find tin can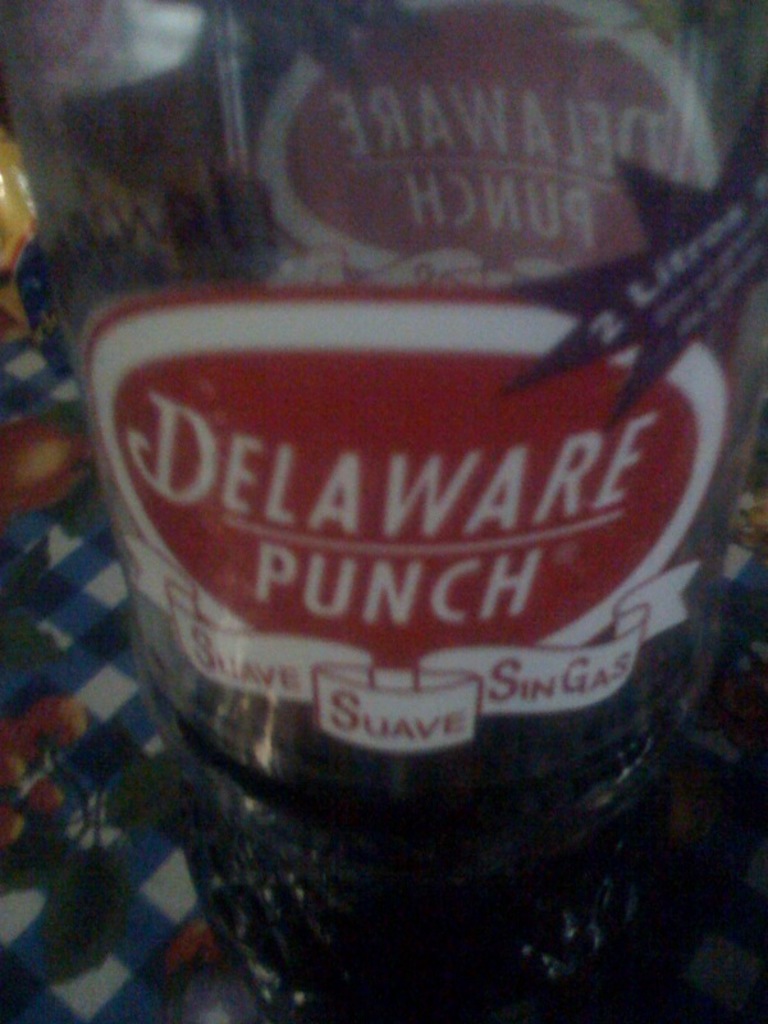
crop(36, 0, 767, 1023)
